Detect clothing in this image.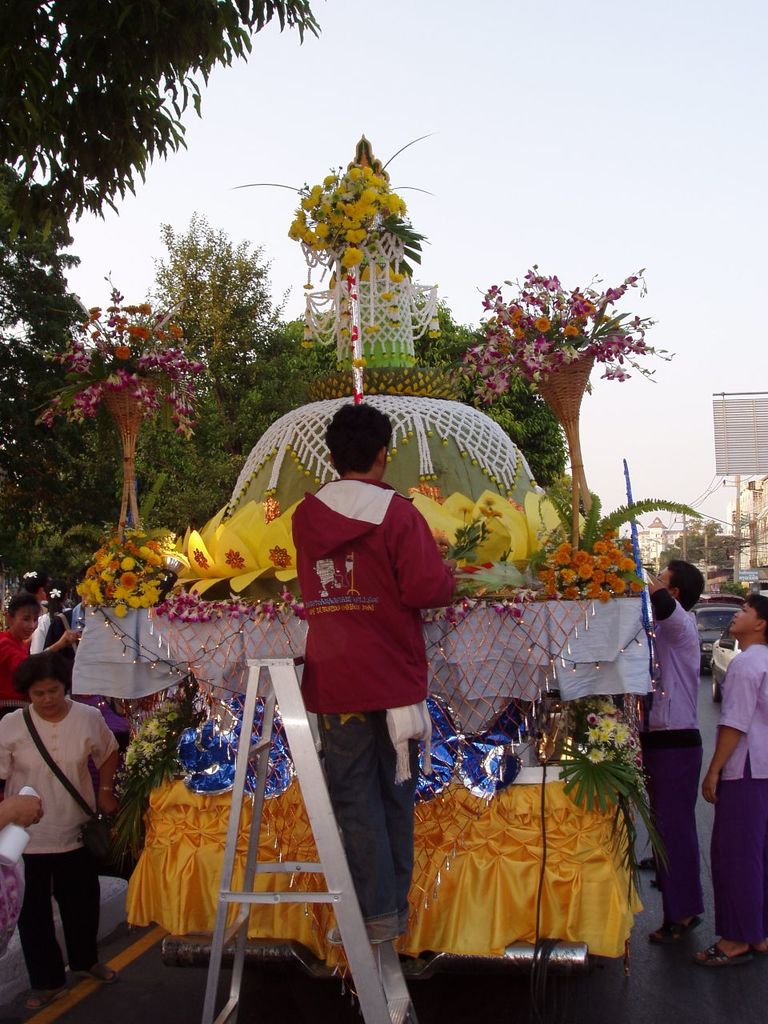
Detection: 712/646/767/940.
